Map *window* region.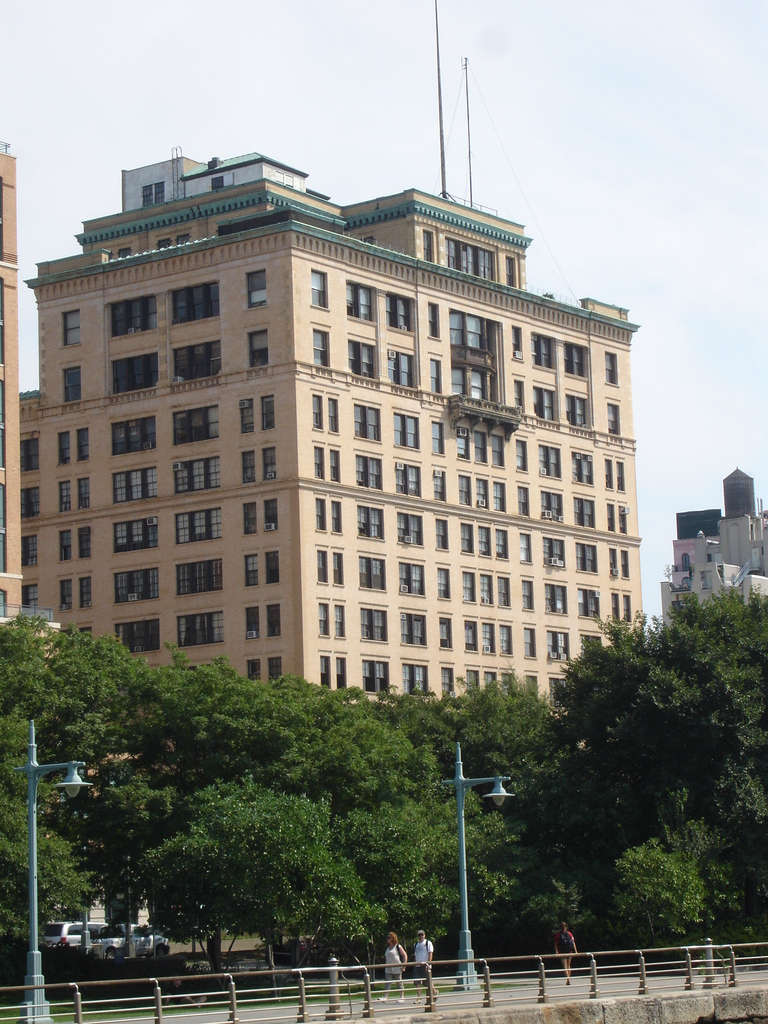
Mapped to l=436, t=567, r=451, b=606.
